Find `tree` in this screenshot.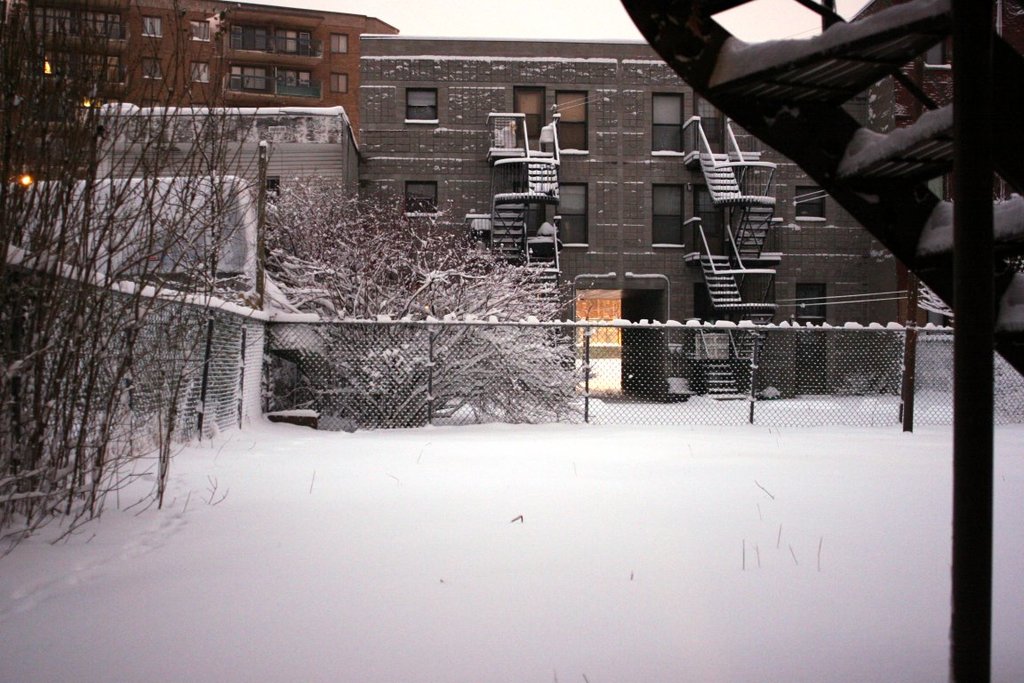
The bounding box for `tree` is (259, 174, 594, 425).
